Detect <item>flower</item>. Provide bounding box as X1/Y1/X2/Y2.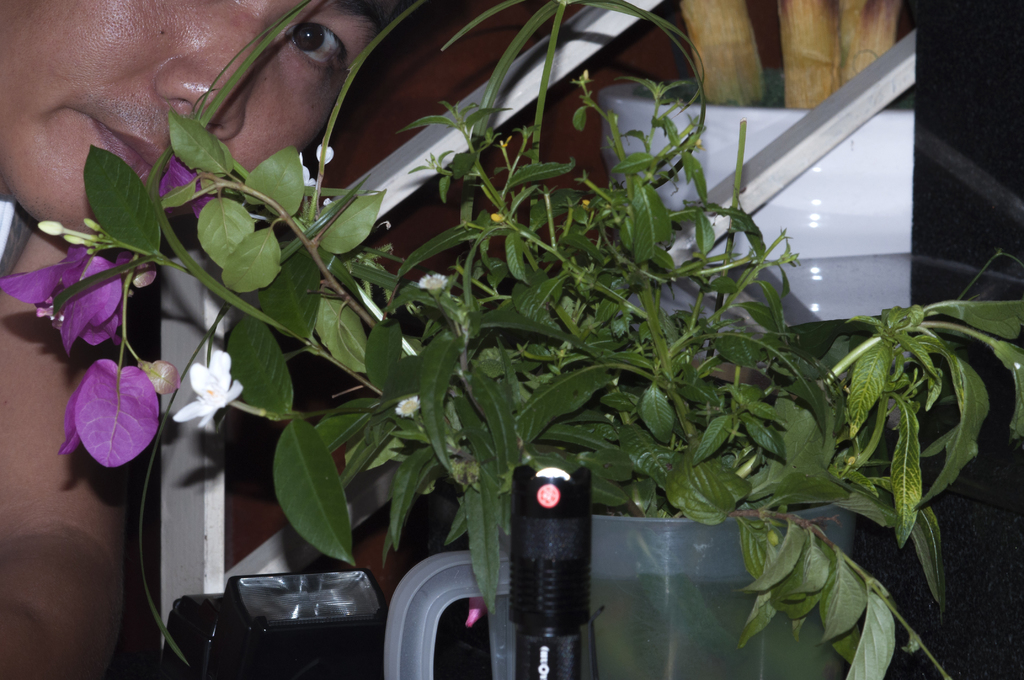
0/252/140/350.
